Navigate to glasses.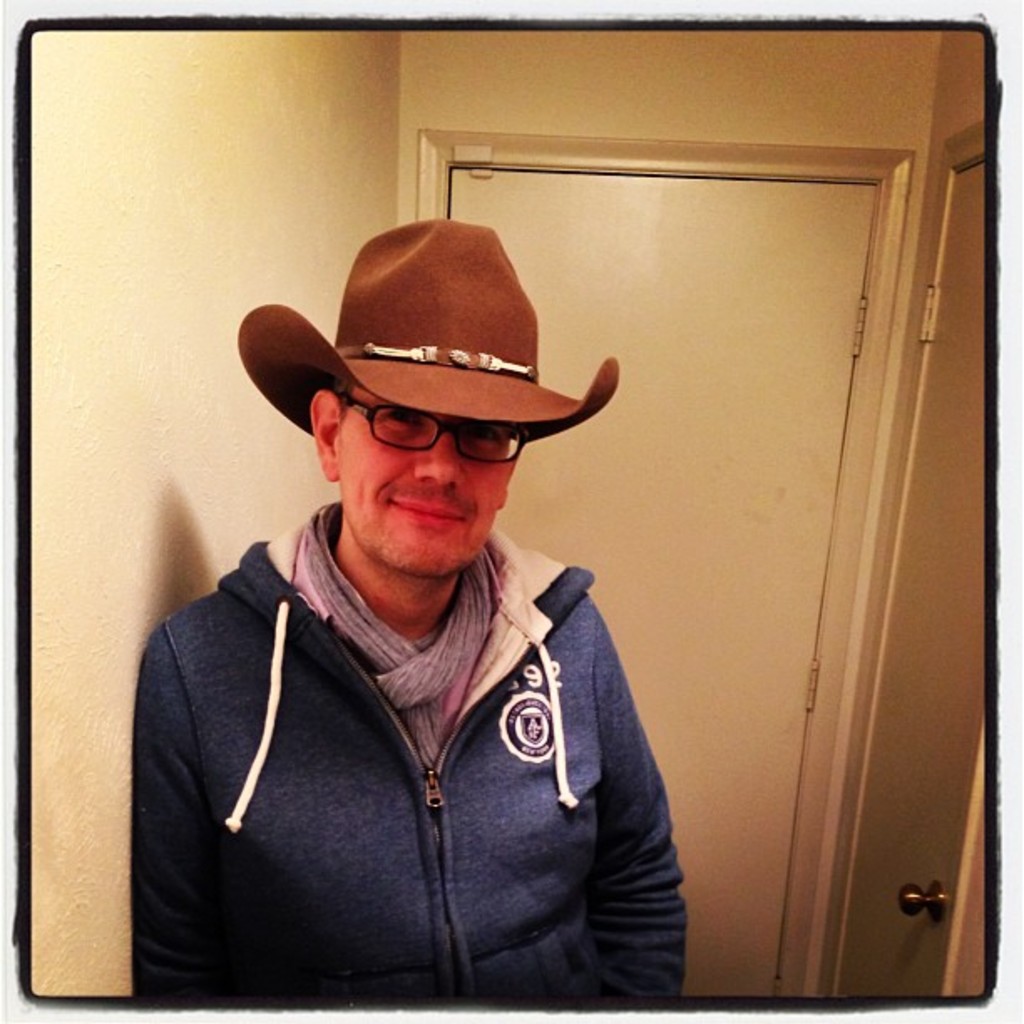
Navigation target: Rect(336, 390, 525, 472).
